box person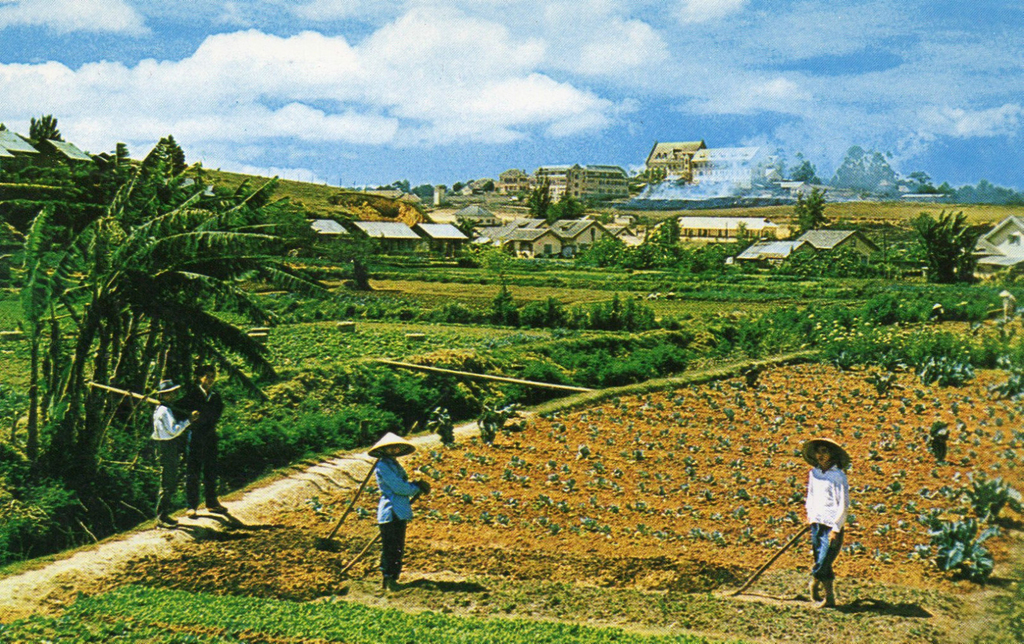
bbox(361, 424, 431, 595)
